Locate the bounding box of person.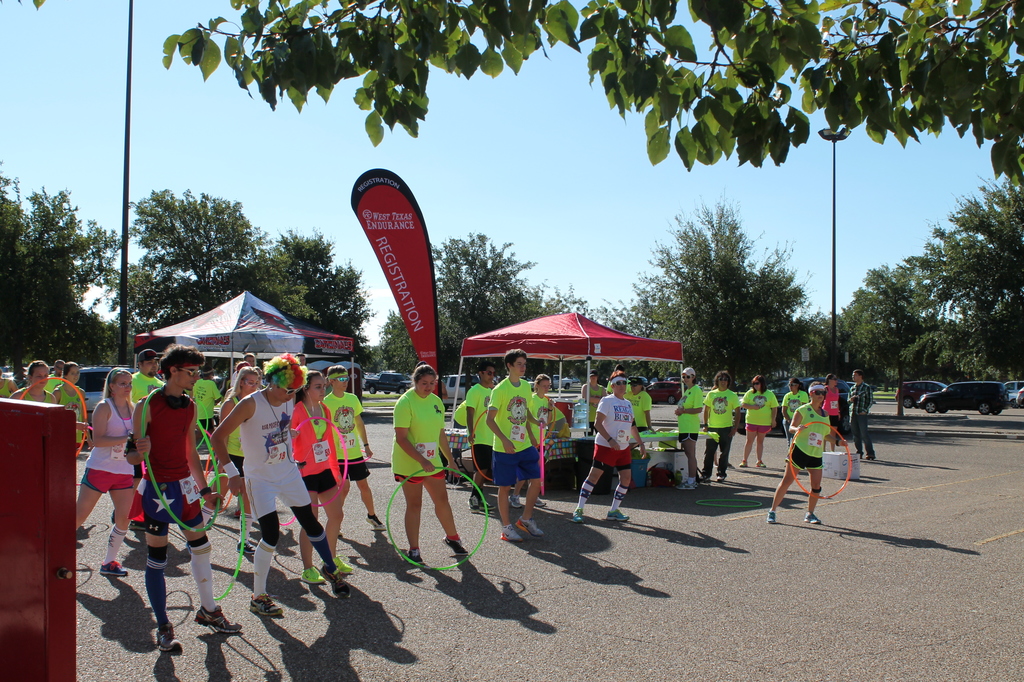
Bounding box: 186, 362, 223, 440.
